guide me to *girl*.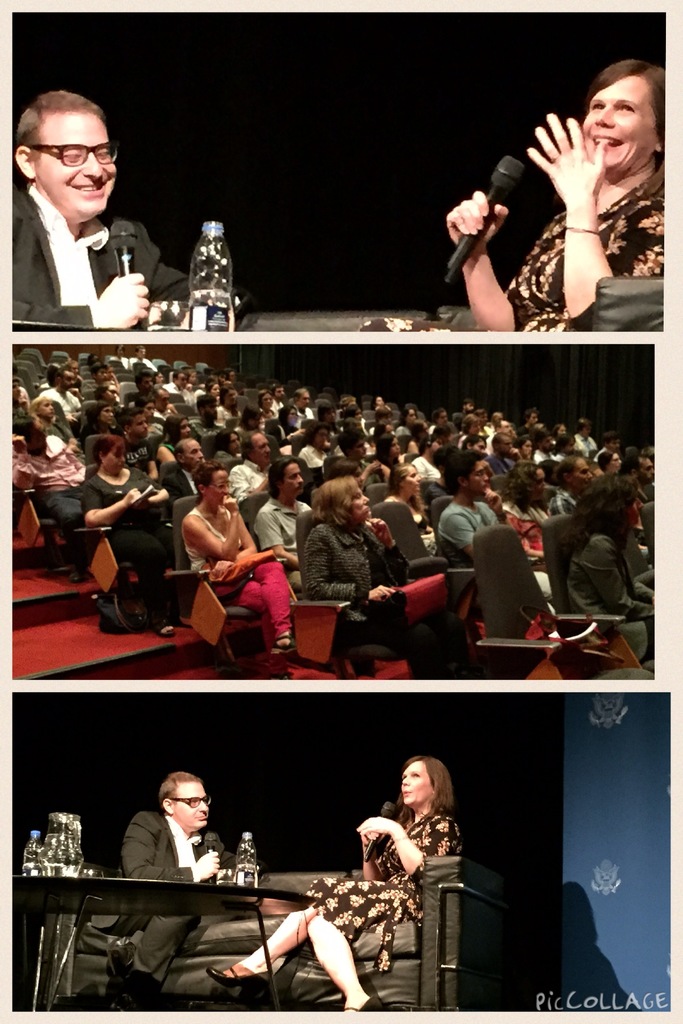
Guidance: select_region(268, 404, 304, 456).
